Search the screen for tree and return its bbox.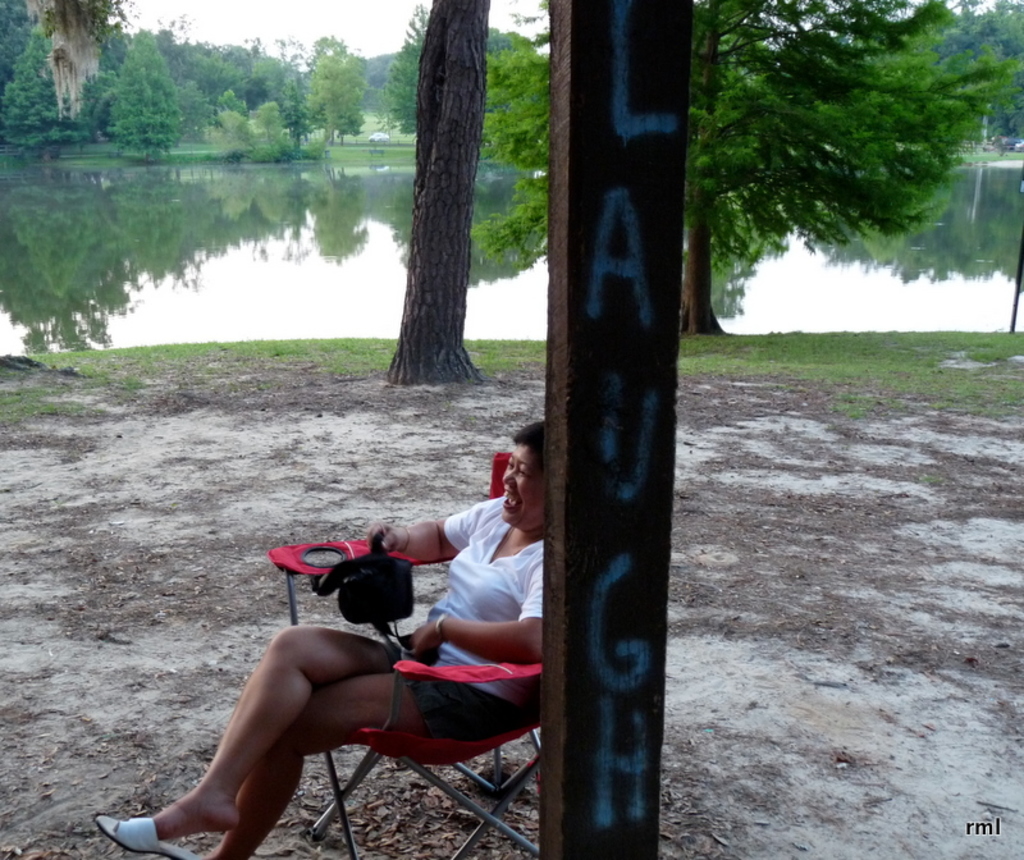
Found: crop(238, 40, 303, 114).
